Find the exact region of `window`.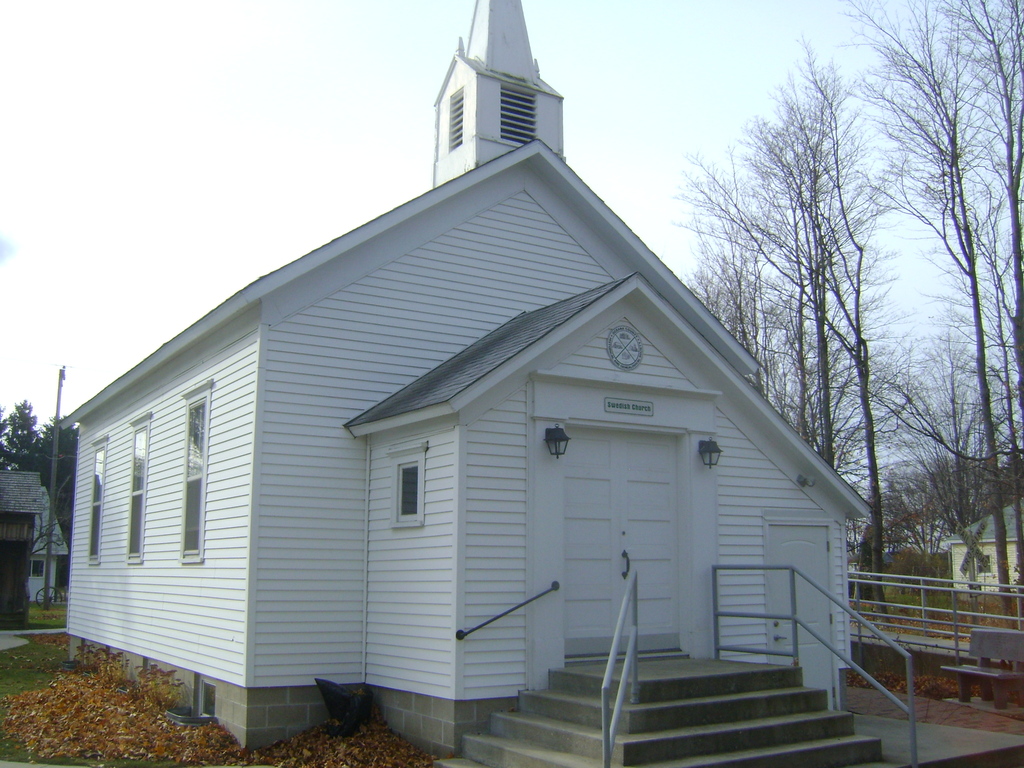
Exact region: (88,446,105,559).
